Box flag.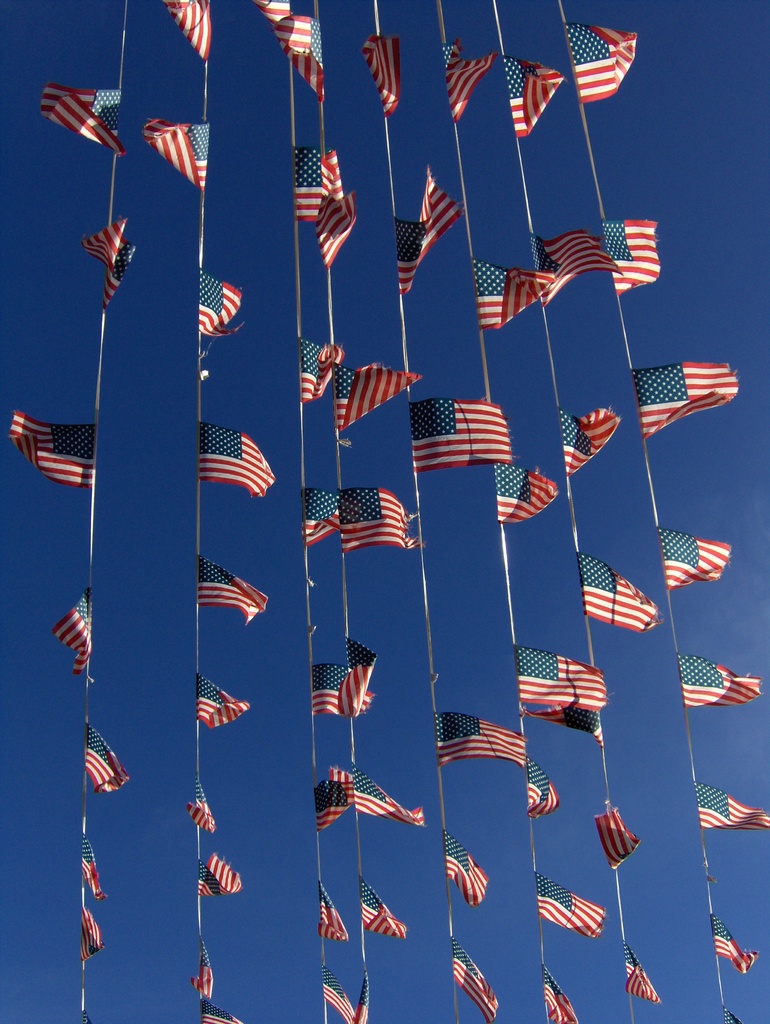
[324, 974, 360, 1023].
